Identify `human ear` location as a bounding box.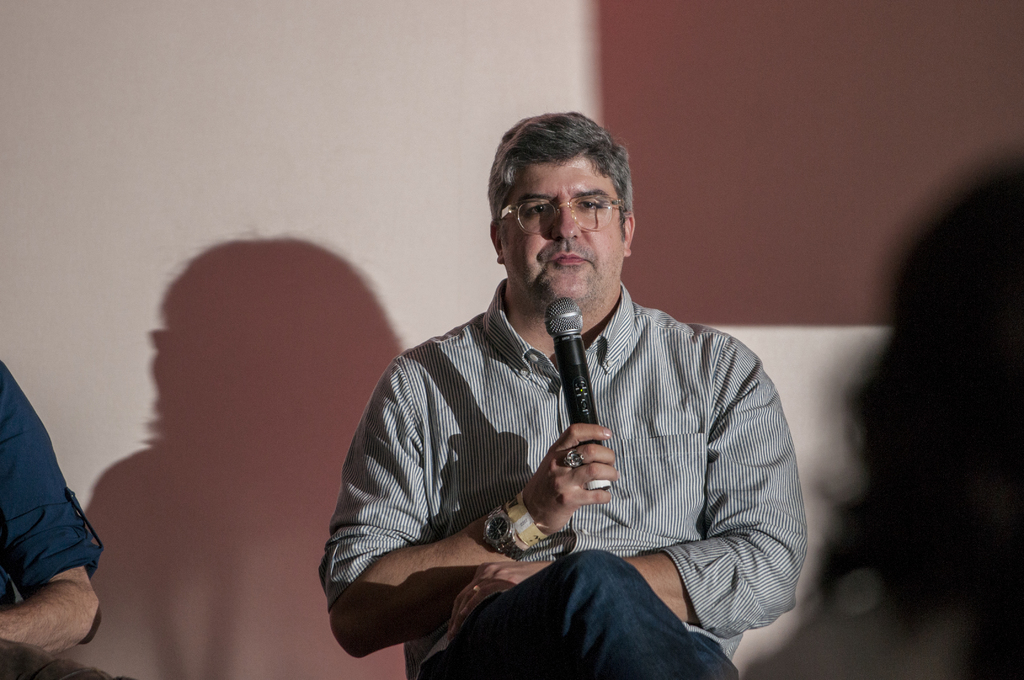
[x1=625, y1=216, x2=635, y2=252].
